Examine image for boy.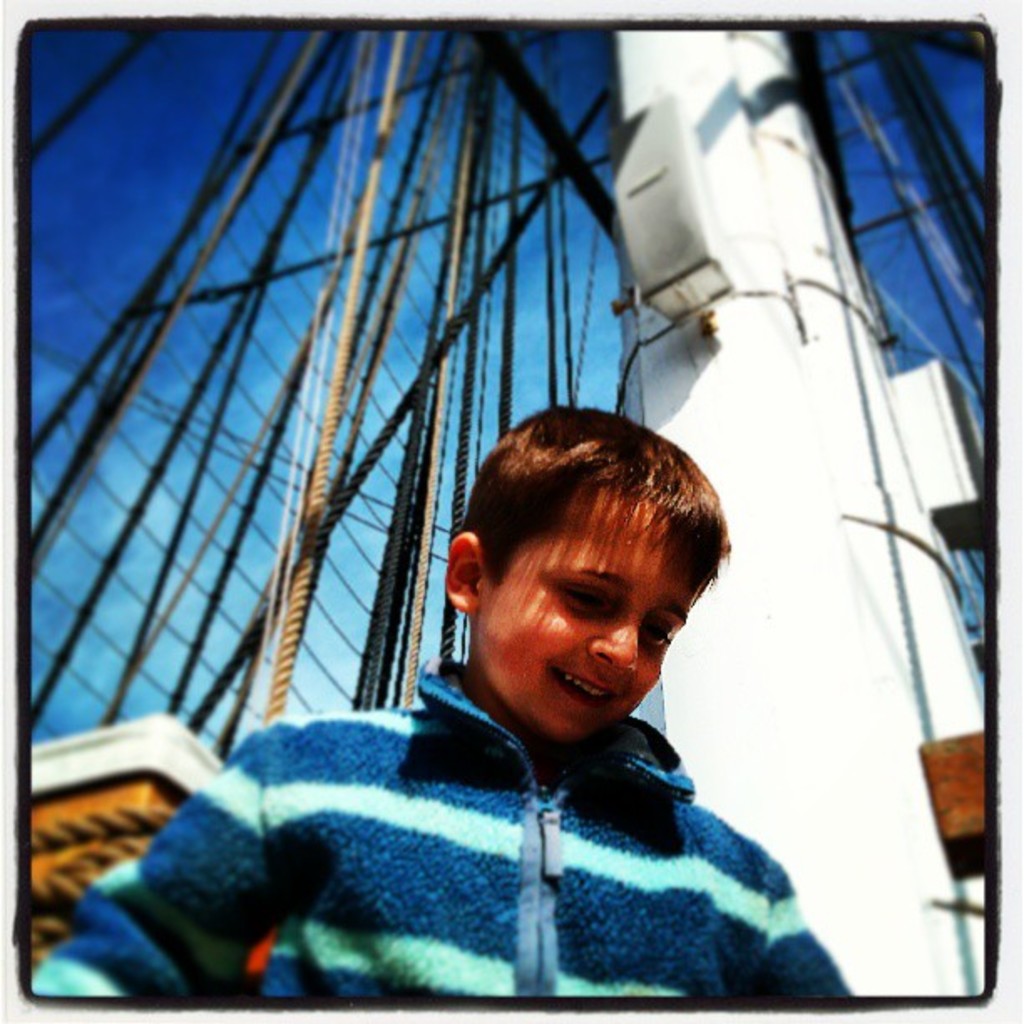
Examination result: (27, 402, 853, 1002).
